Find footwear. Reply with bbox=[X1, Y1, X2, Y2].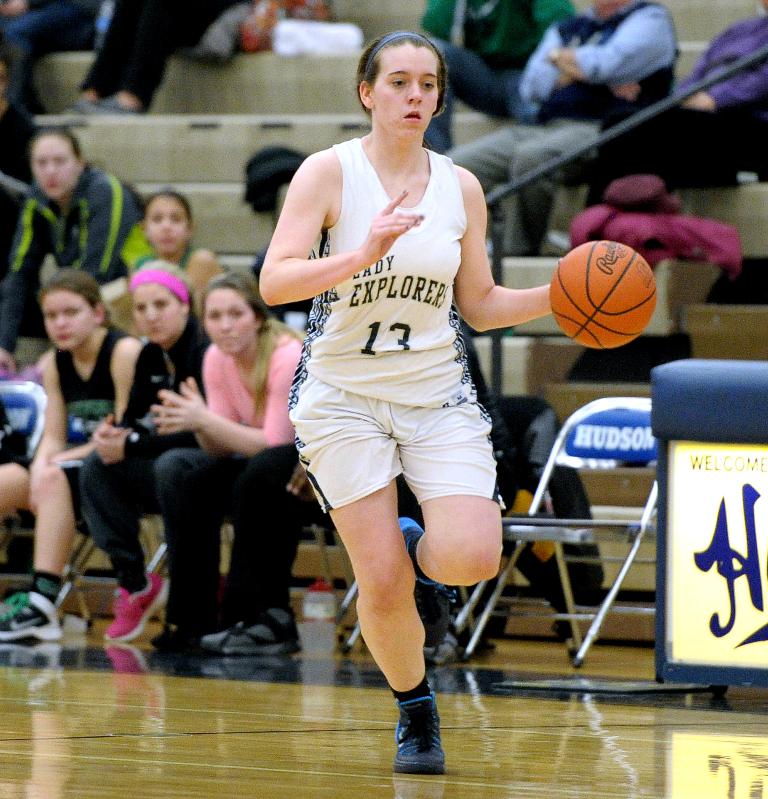
bbox=[387, 688, 458, 776].
